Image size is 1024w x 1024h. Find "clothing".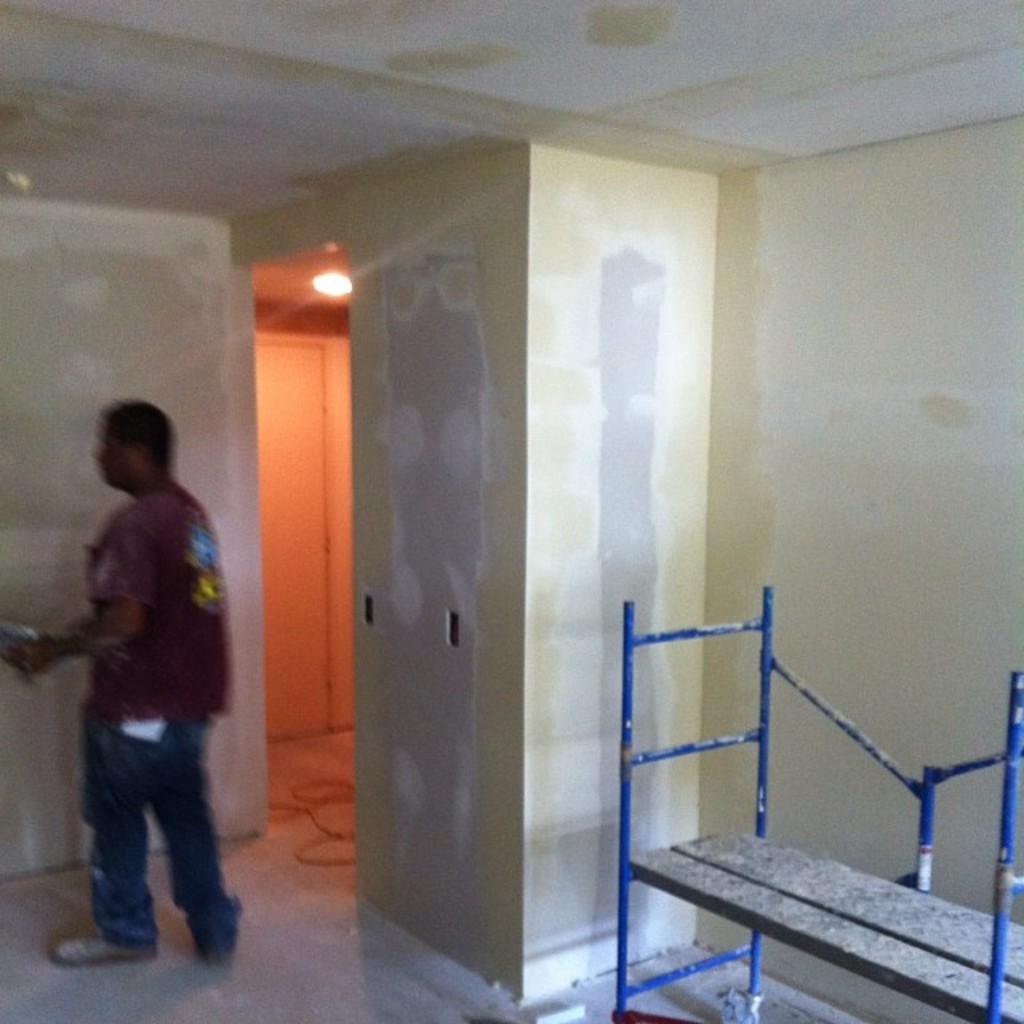
78:715:243:958.
